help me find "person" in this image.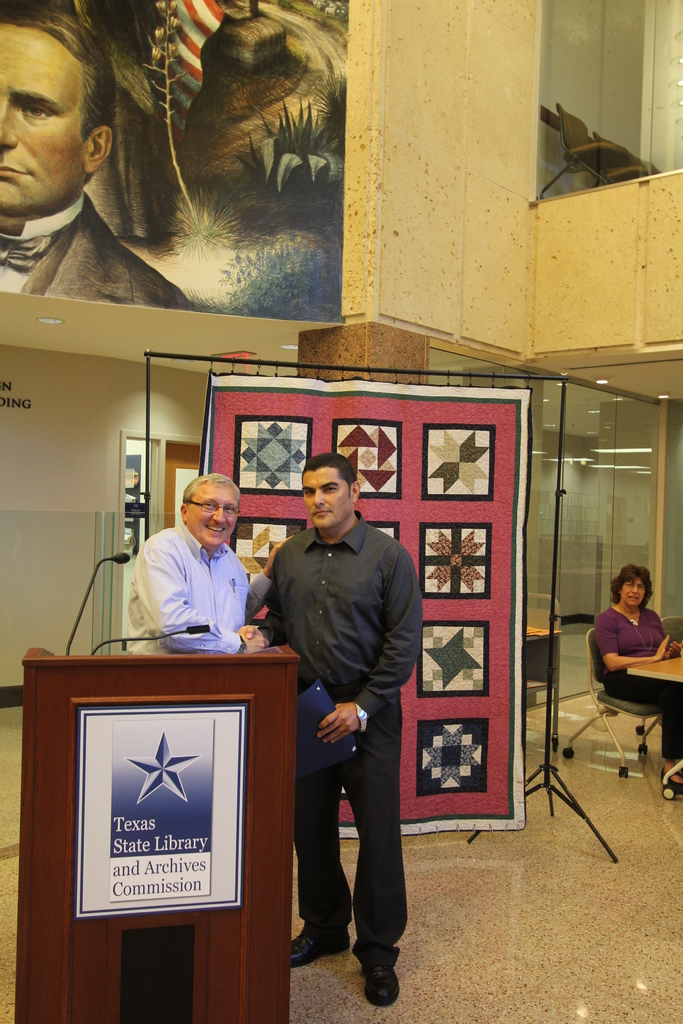
Found it: rect(236, 454, 422, 1009).
